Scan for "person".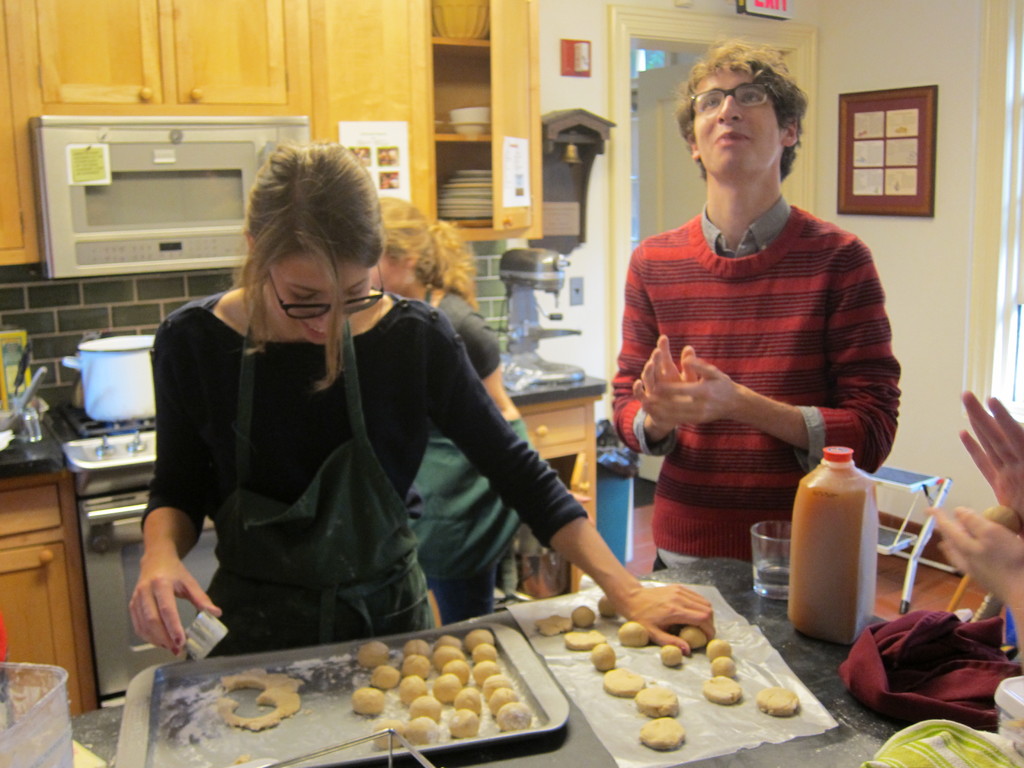
Scan result: bbox(380, 198, 541, 636).
